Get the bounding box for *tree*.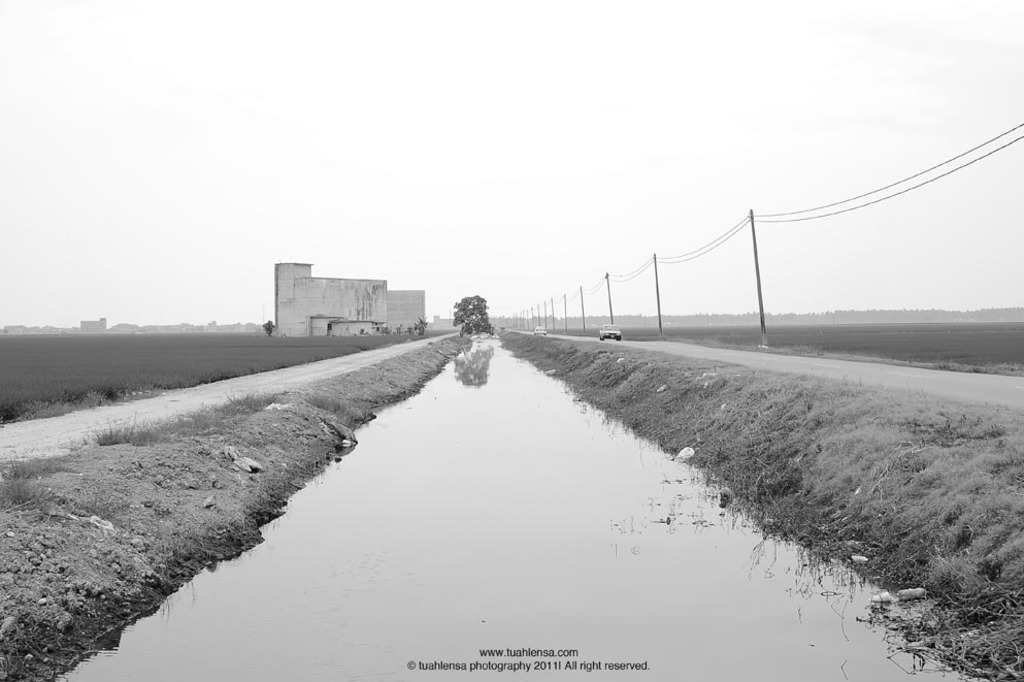
(451,292,493,340).
